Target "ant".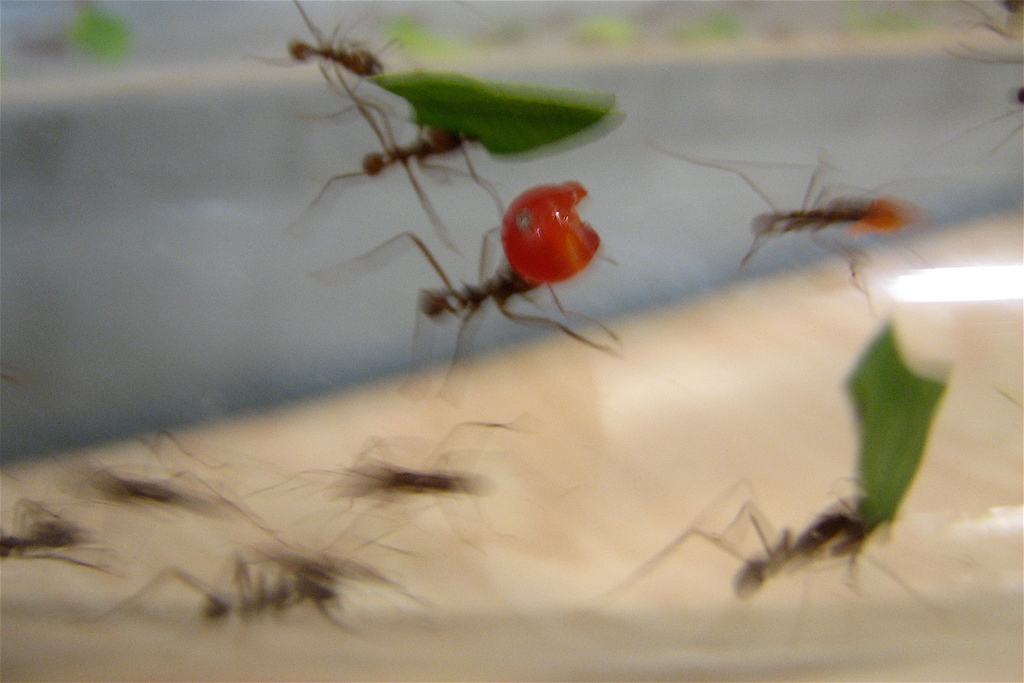
Target region: 240/0/436/103.
